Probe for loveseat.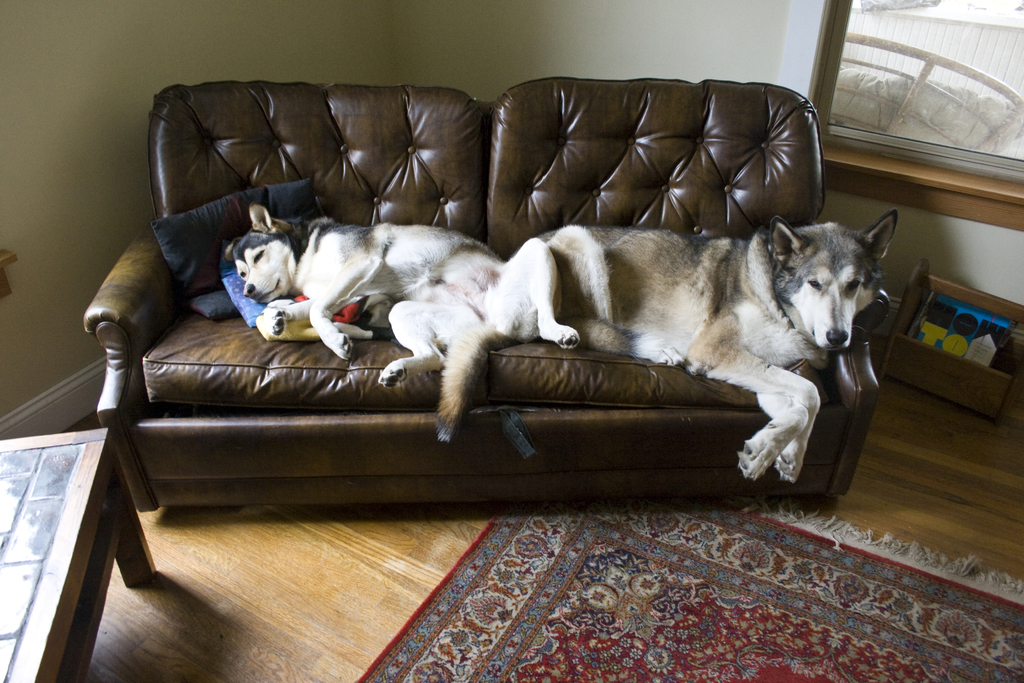
Probe result: [81,76,892,514].
